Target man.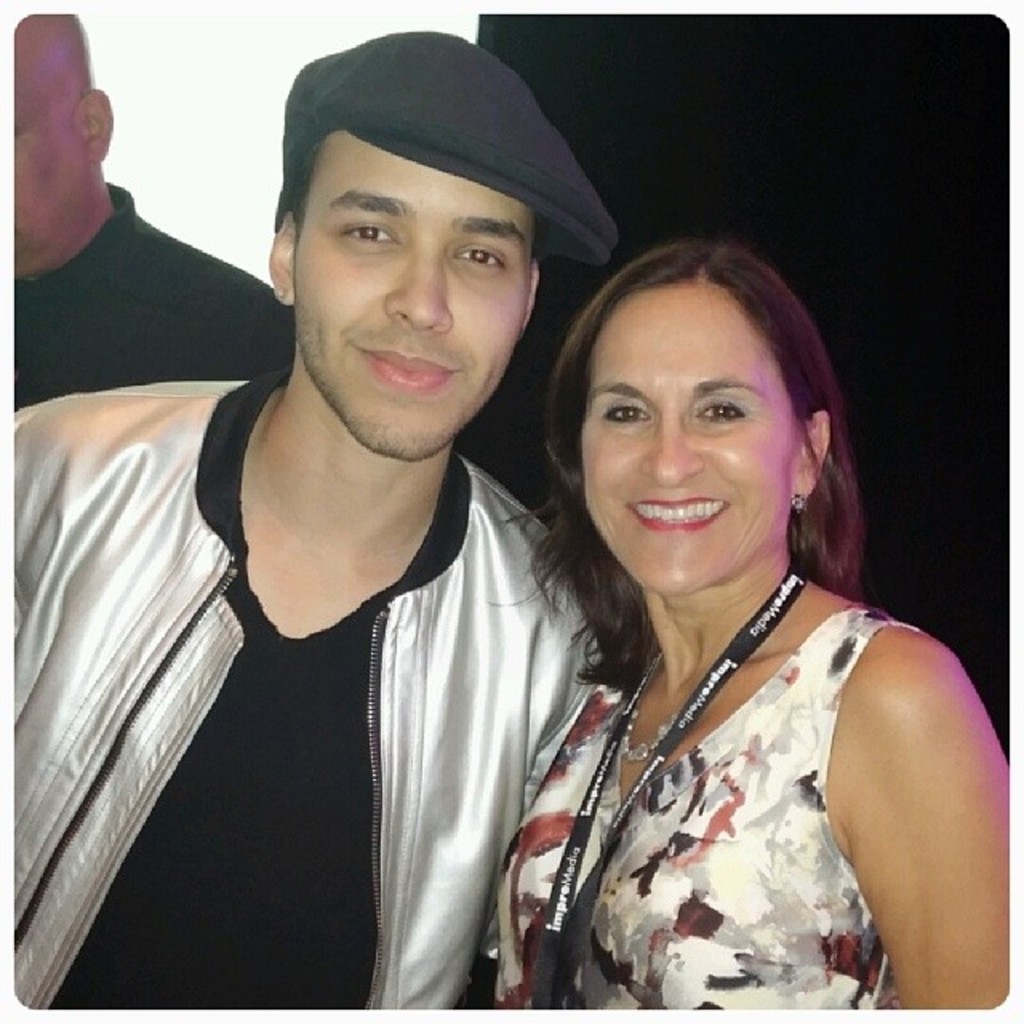
Target region: bbox=(6, 13, 298, 413).
